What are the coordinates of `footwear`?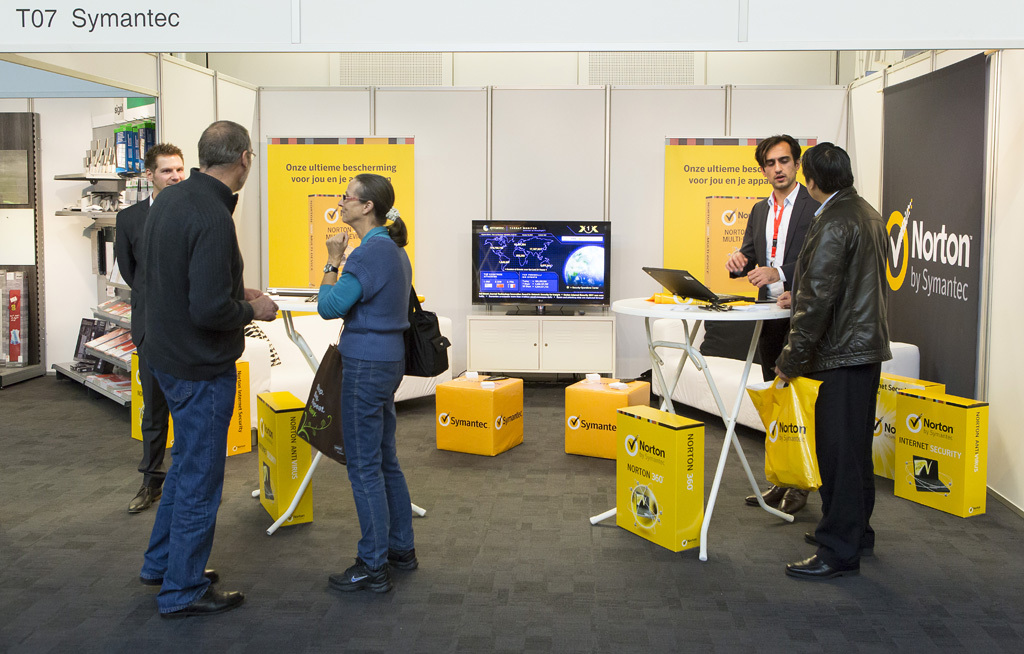
<box>159,580,245,620</box>.
